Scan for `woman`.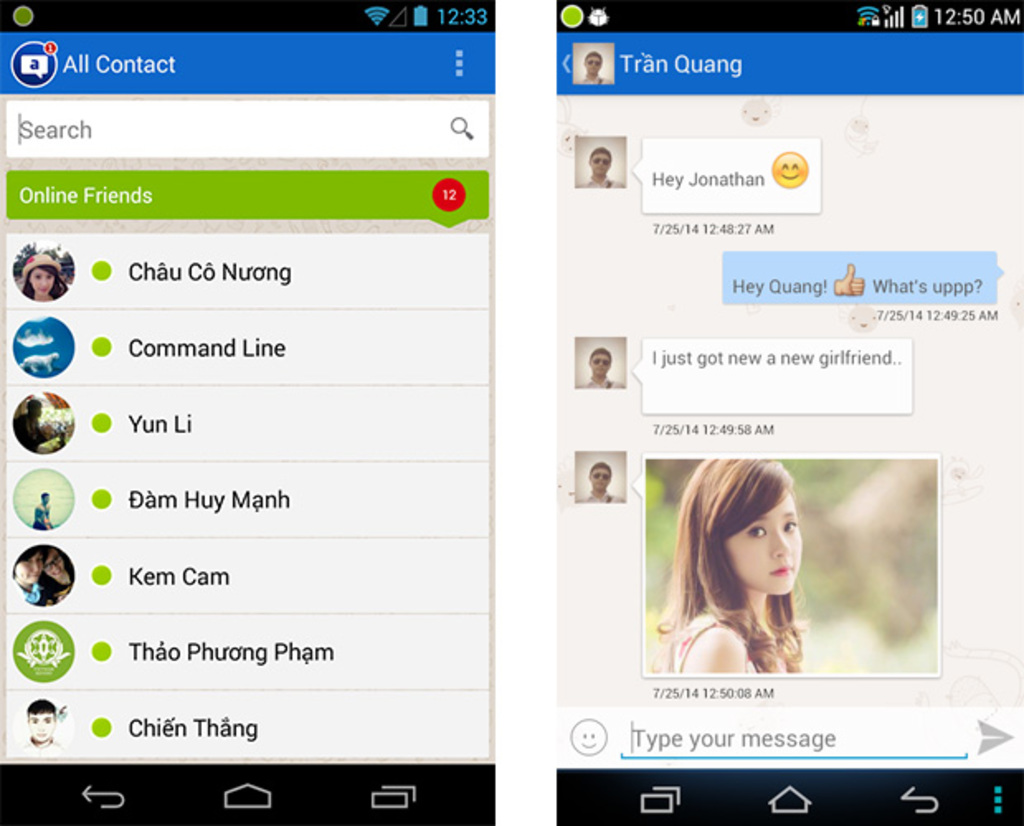
Scan result: Rect(634, 448, 851, 697).
